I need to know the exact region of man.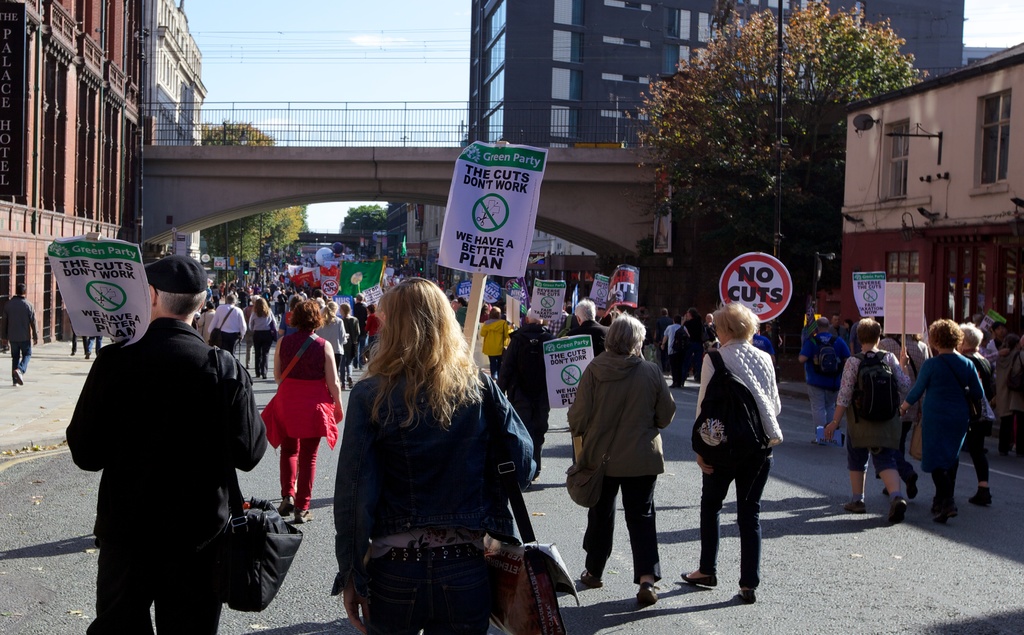
Region: select_region(703, 311, 719, 347).
